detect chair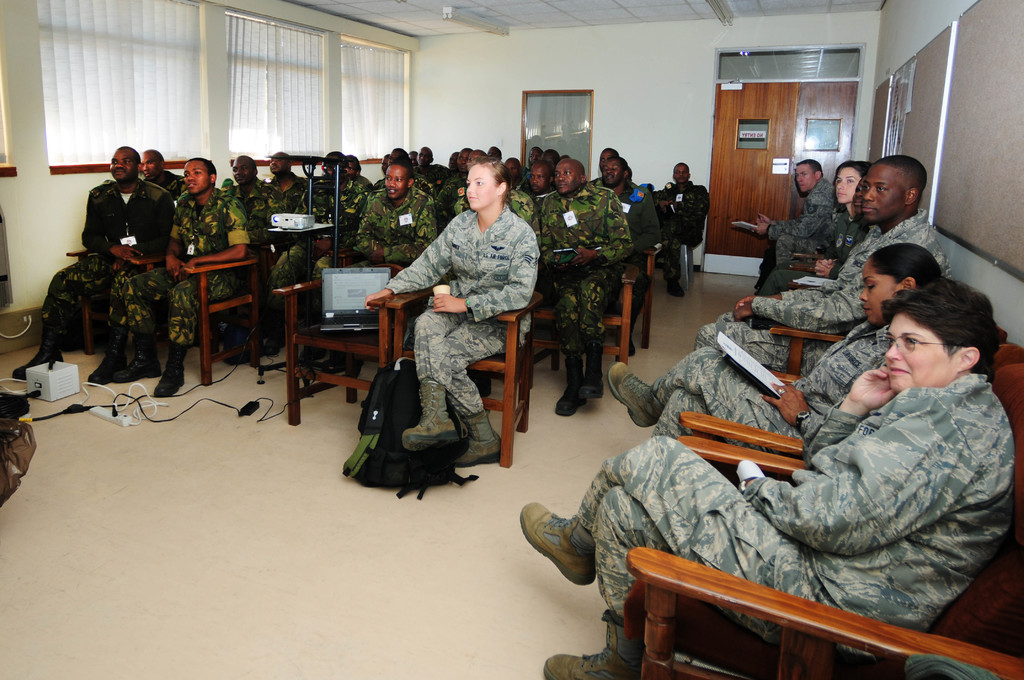
<region>611, 241, 652, 335</region>
